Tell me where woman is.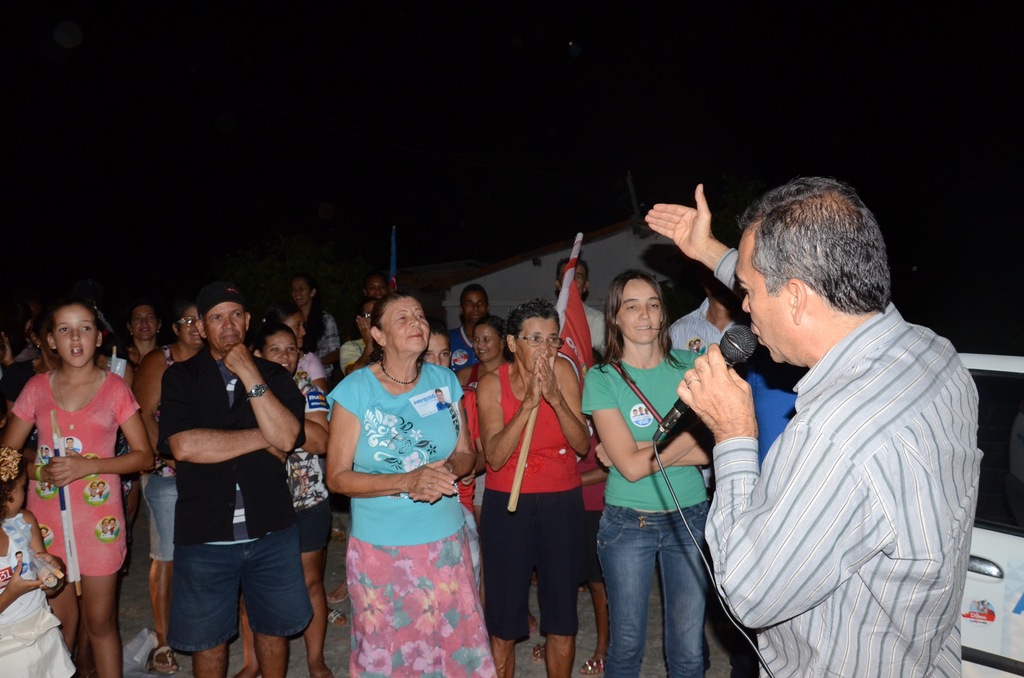
woman is at bbox=(125, 298, 214, 674).
